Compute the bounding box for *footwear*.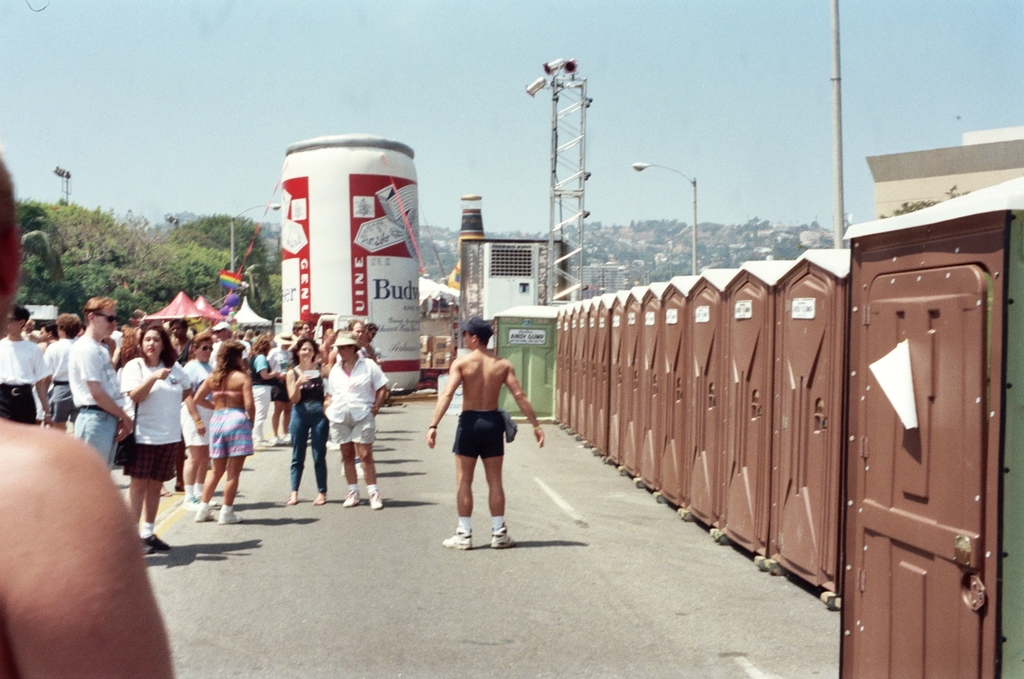
(286, 491, 299, 507).
